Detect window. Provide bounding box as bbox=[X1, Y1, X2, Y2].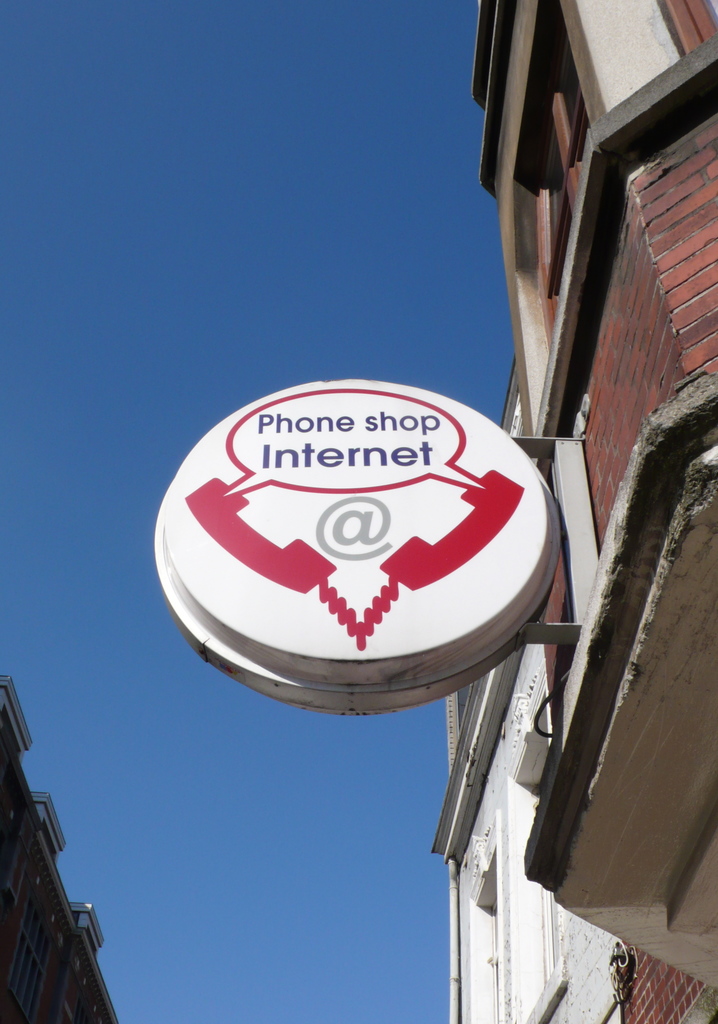
bbox=[470, 845, 500, 1023].
